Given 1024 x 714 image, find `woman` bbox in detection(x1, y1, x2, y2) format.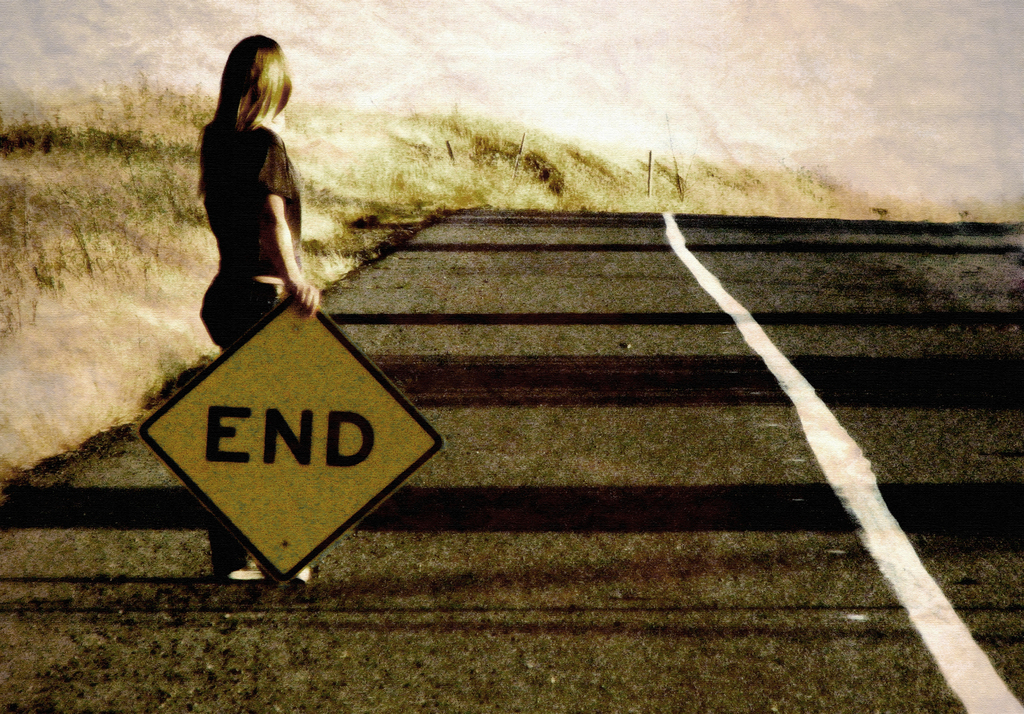
detection(204, 28, 316, 576).
